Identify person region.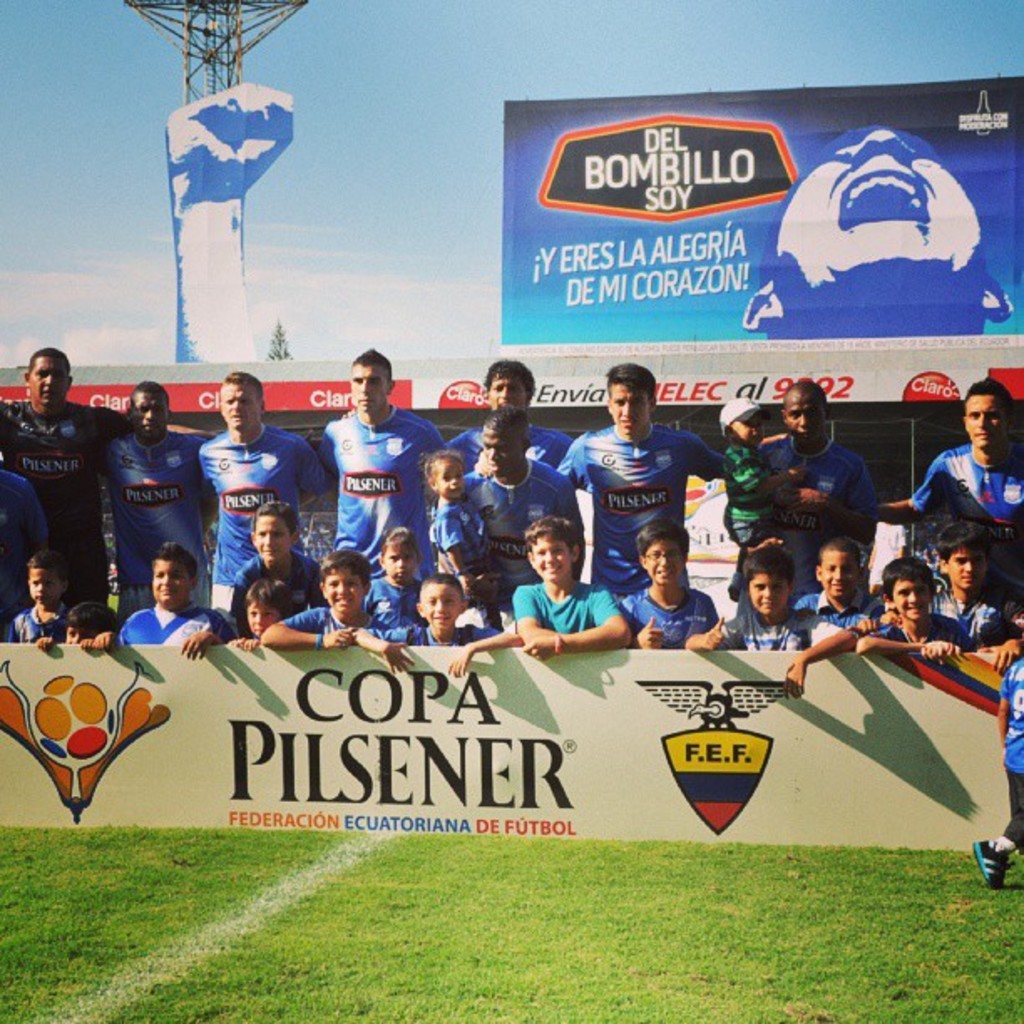
Region: 194:370:330:634.
